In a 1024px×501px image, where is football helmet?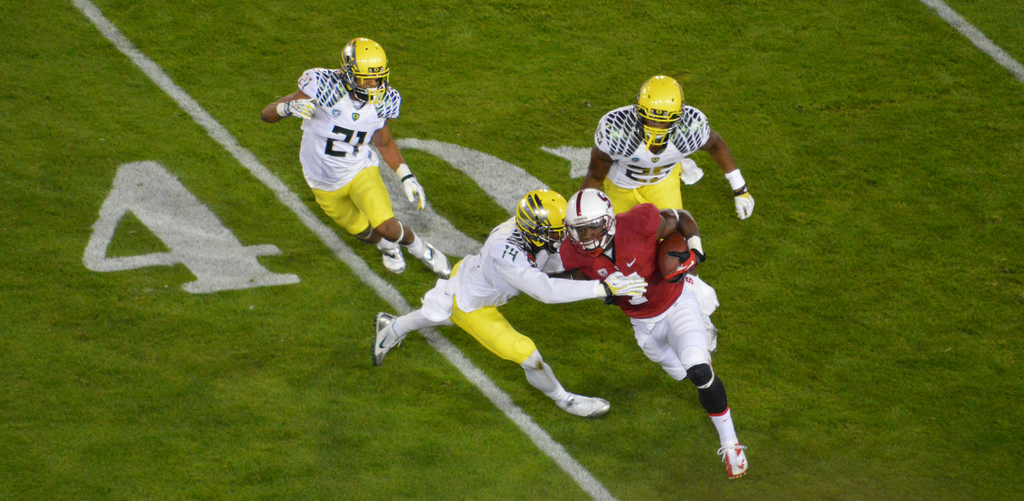
select_region(561, 187, 614, 258).
